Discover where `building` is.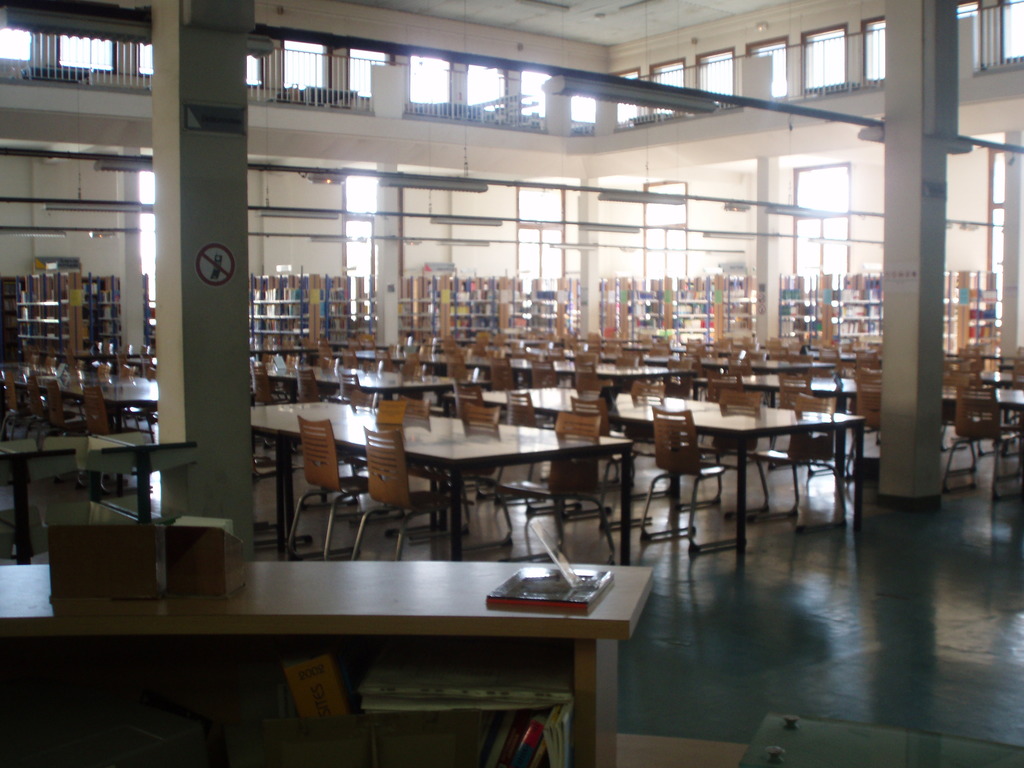
Discovered at bbox=(0, 0, 1023, 767).
